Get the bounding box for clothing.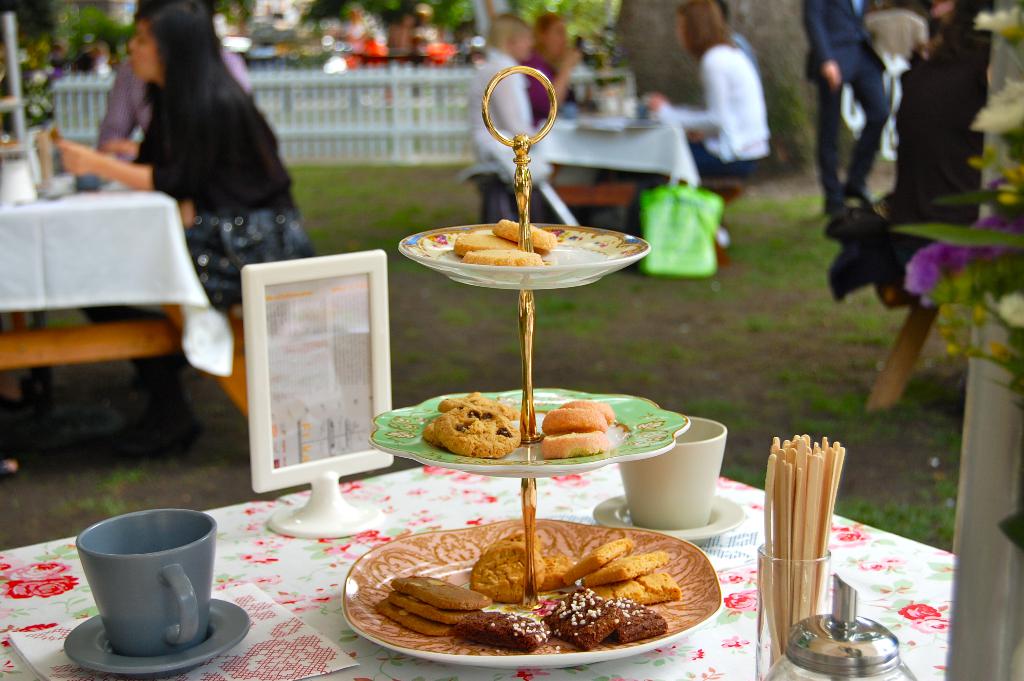
[520, 54, 596, 118].
